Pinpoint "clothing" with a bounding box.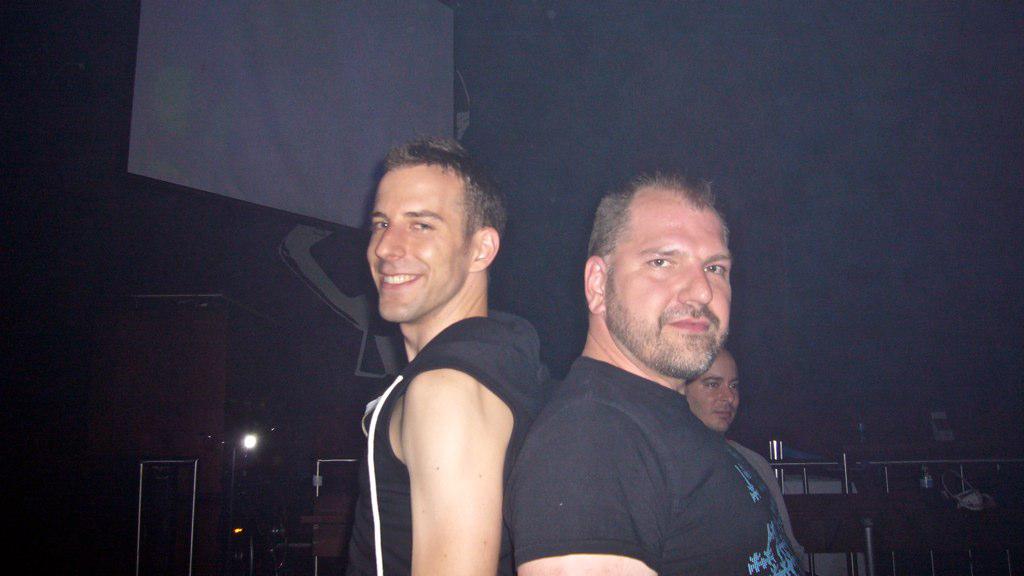
bbox(343, 304, 554, 567).
